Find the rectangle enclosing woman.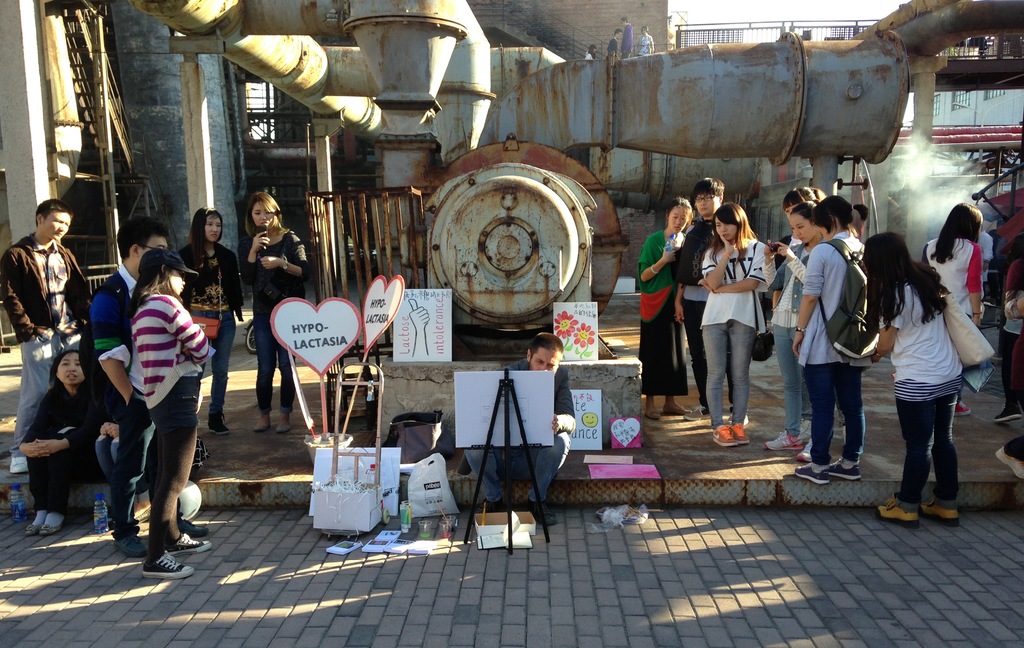
locate(134, 248, 210, 585).
